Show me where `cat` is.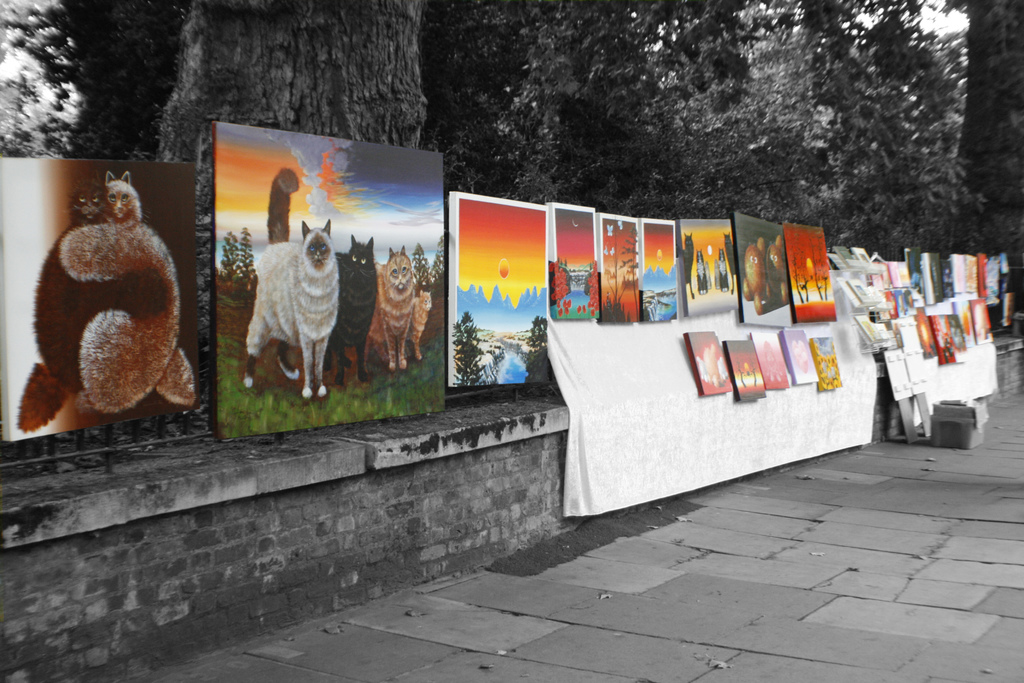
`cat` is at l=369, t=247, r=421, b=374.
